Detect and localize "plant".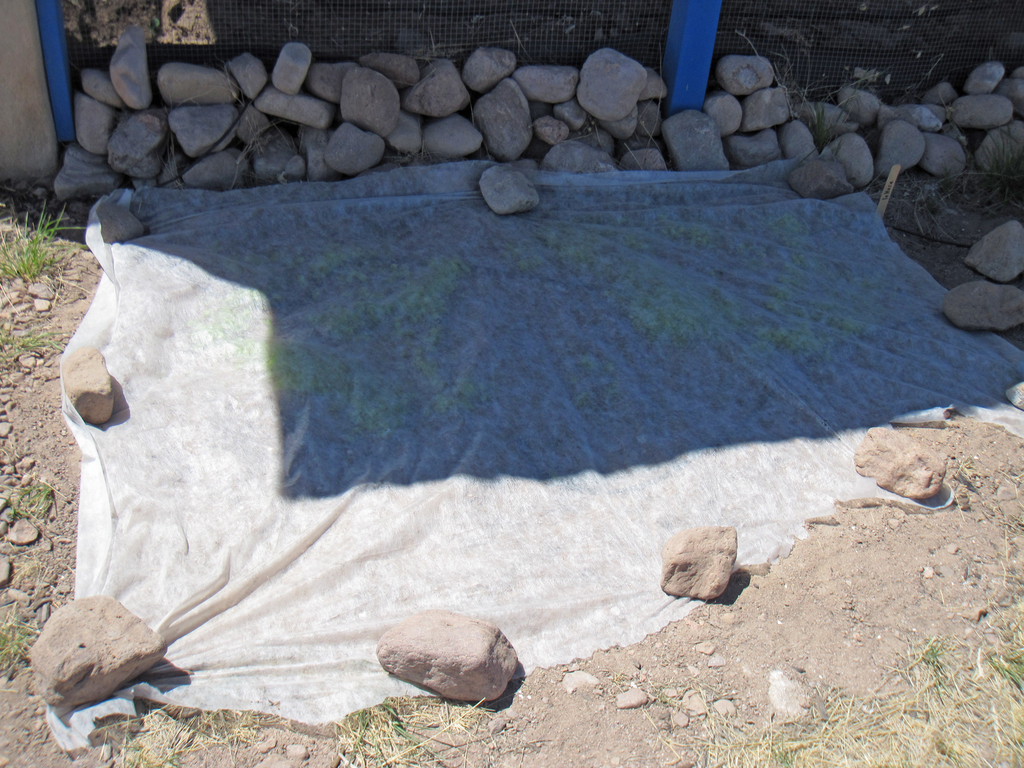
Localized at (left=5, top=483, right=68, bottom=524).
